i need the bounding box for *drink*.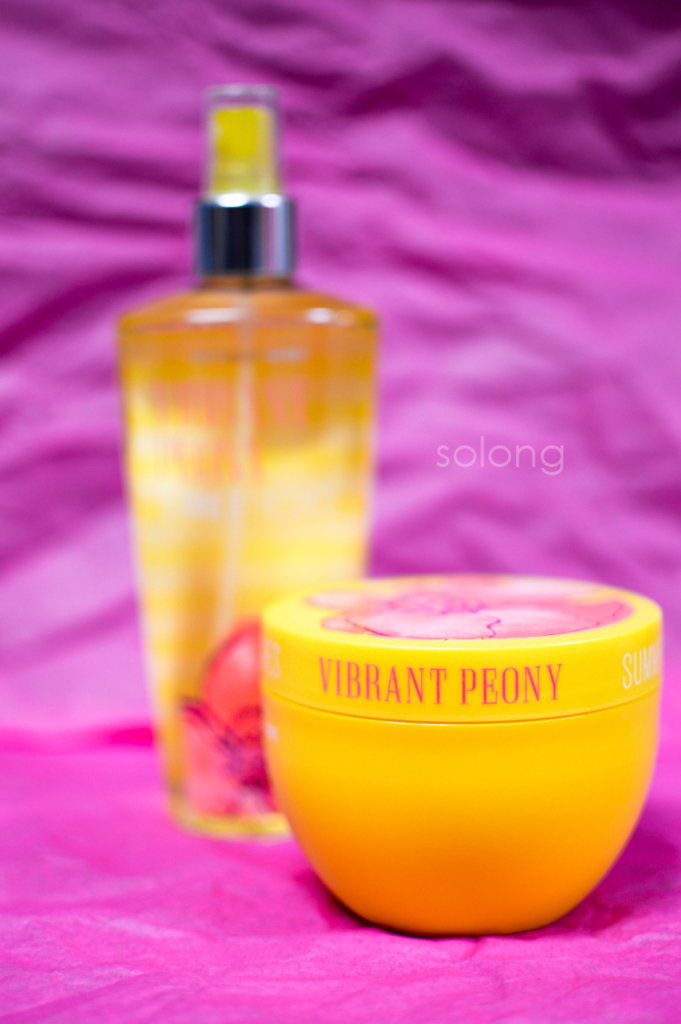
Here it is: select_region(117, 274, 381, 825).
